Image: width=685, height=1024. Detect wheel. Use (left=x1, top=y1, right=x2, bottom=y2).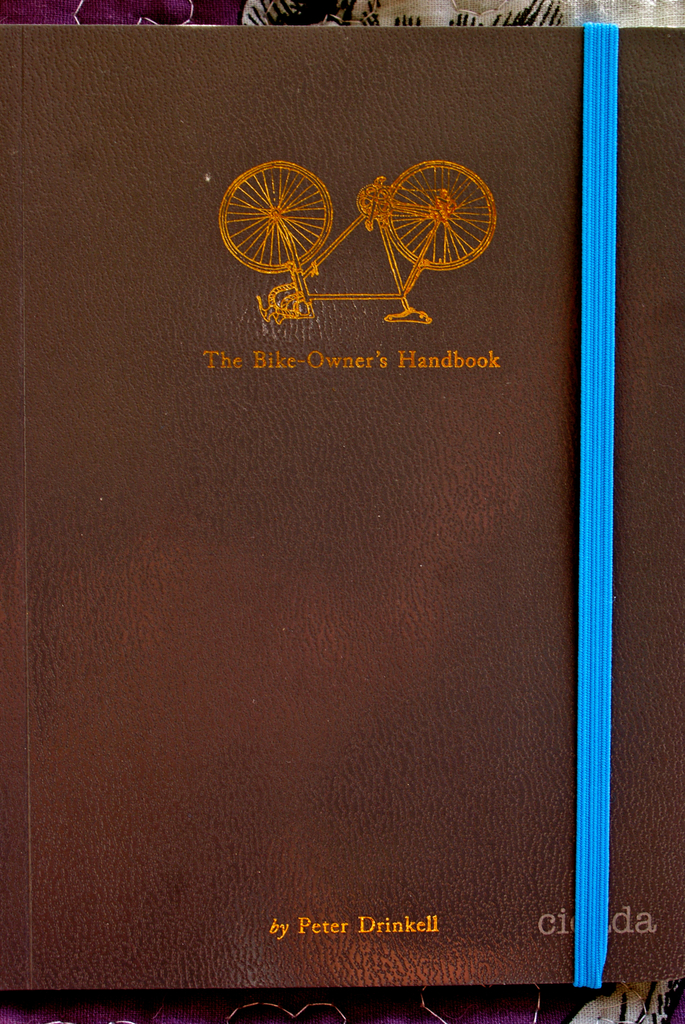
(left=221, top=162, right=335, bottom=269).
